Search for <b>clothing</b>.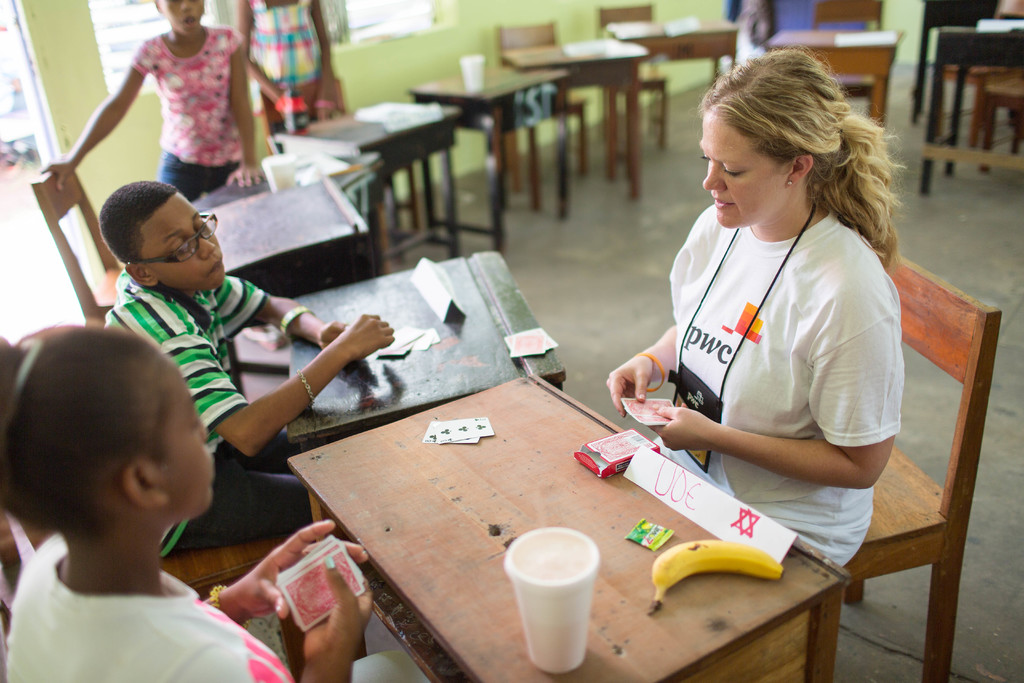
Found at 0, 532, 448, 682.
